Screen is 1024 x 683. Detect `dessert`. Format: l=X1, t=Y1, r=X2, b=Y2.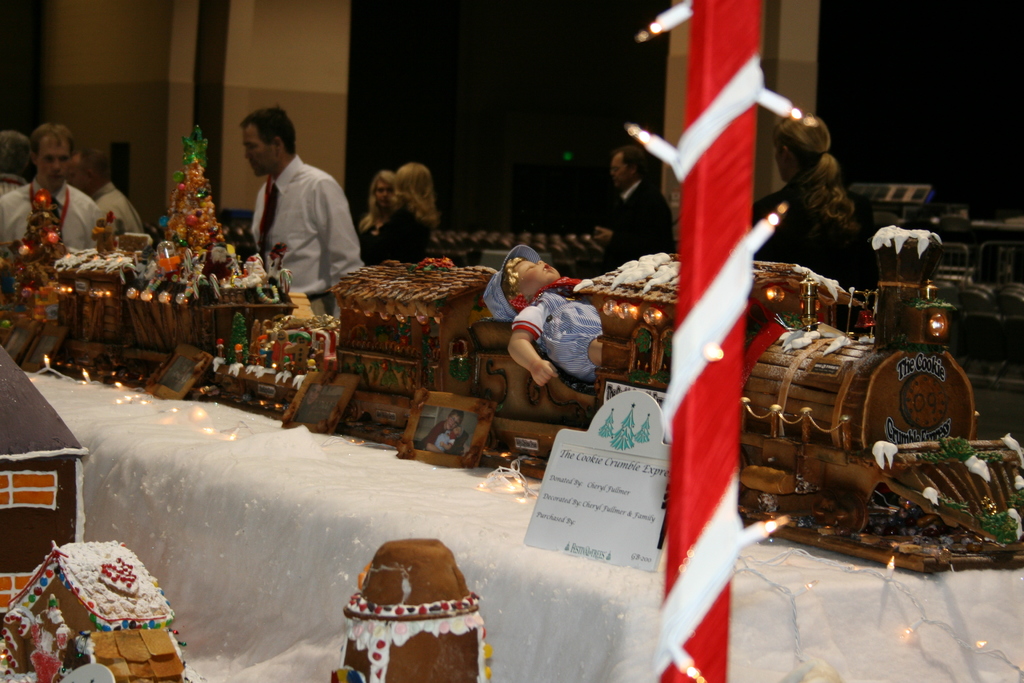
l=17, t=541, r=180, b=661.
